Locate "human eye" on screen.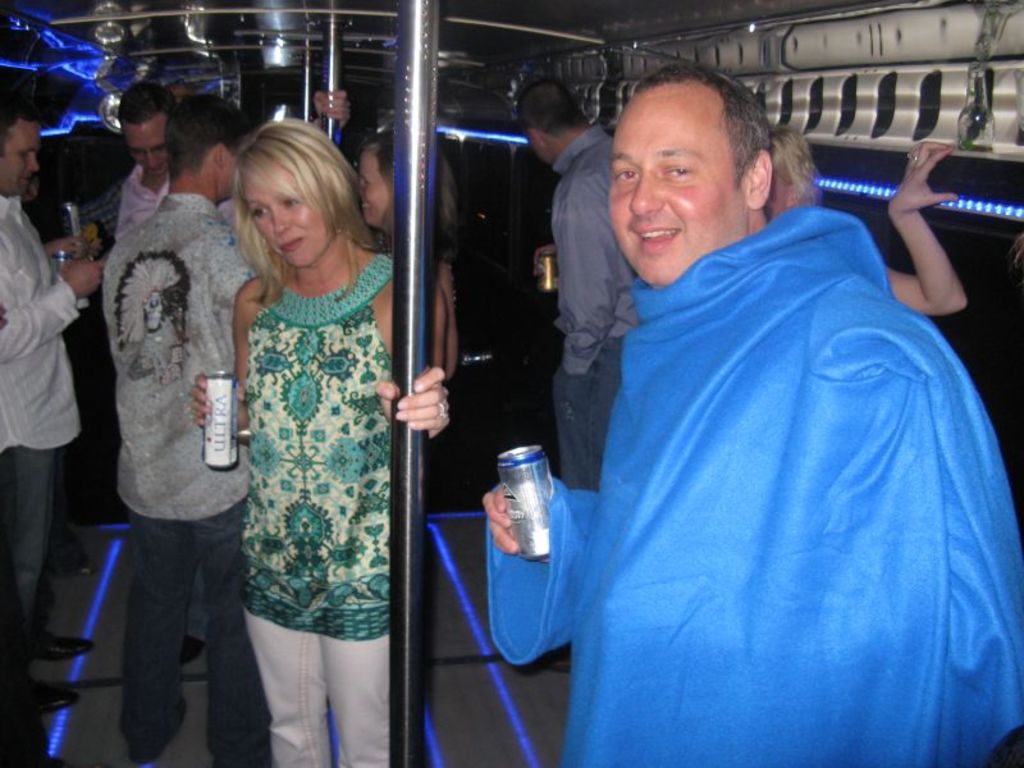
On screen at (611,164,641,189).
